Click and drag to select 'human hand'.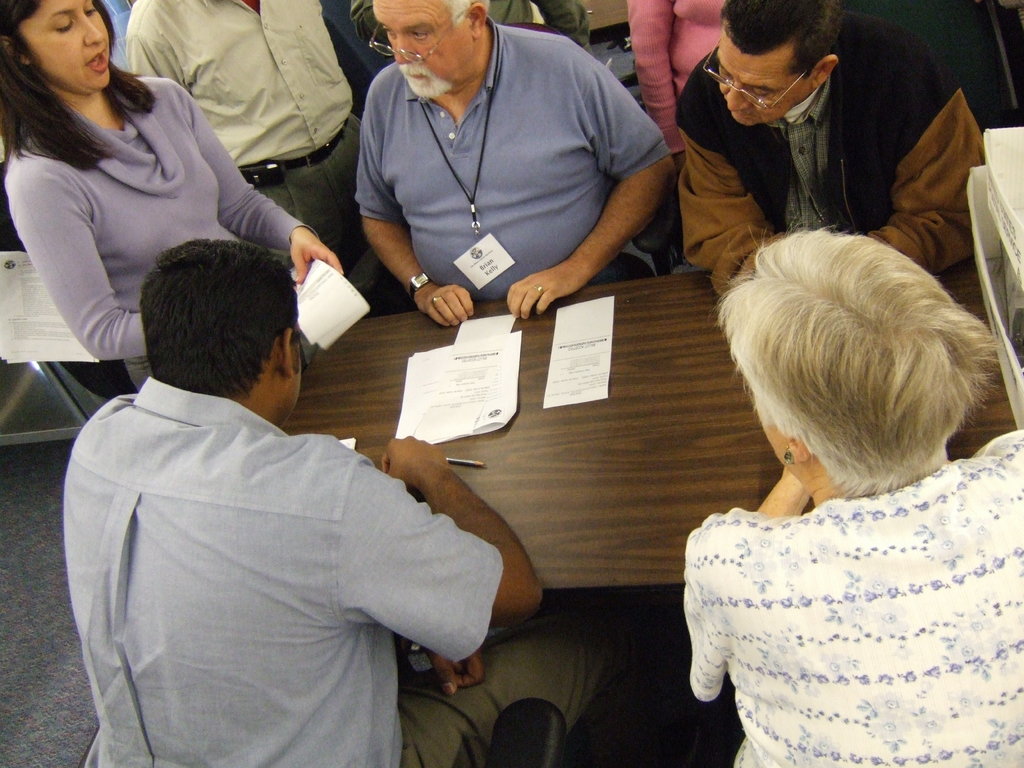
Selection: BBox(294, 225, 342, 284).
